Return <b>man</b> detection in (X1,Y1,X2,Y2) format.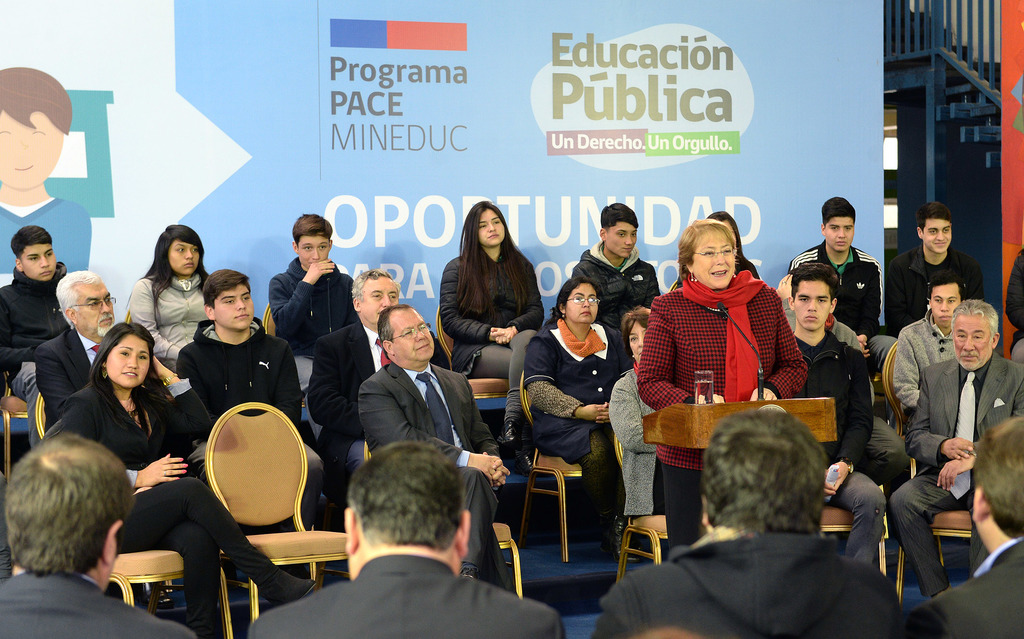
(356,302,515,592).
